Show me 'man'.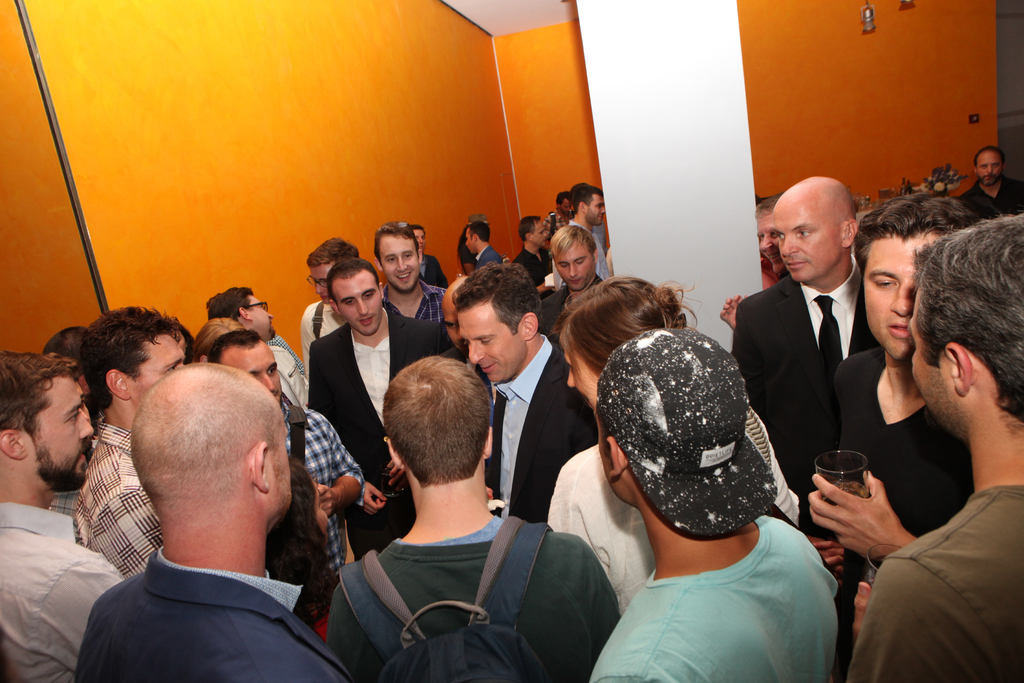
'man' is here: x1=706 y1=173 x2=866 y2=487.
